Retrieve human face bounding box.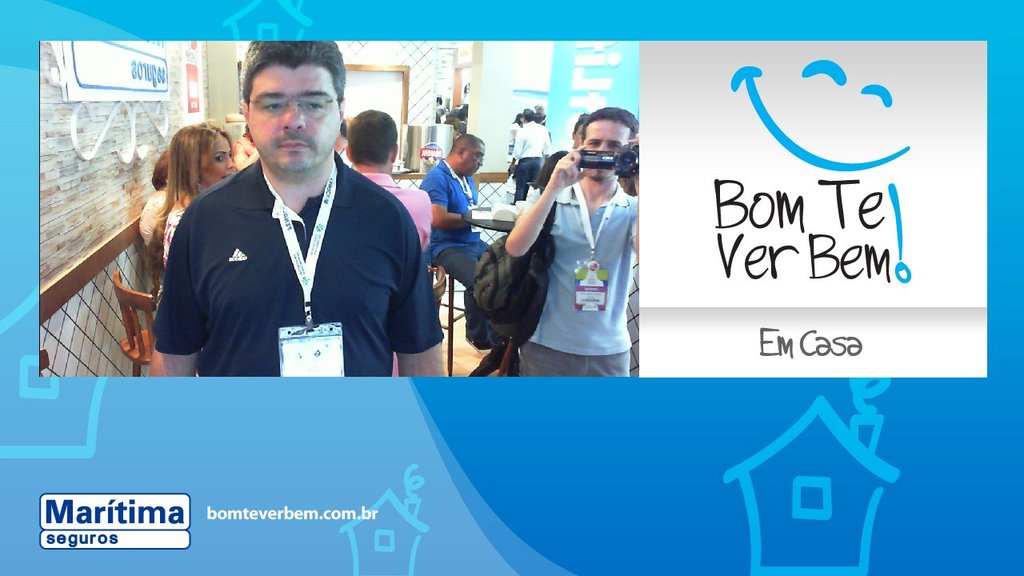
Bounding box: left=207, top=138, right=238, bottom=184.
